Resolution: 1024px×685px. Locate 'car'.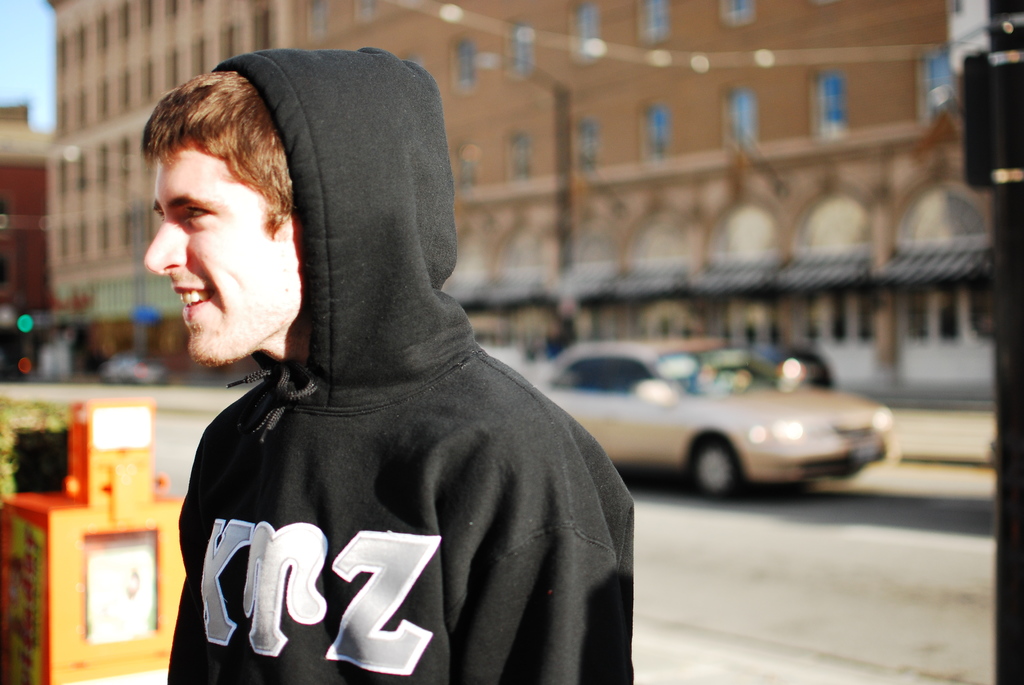
rect(550, 343, 889, 505).
